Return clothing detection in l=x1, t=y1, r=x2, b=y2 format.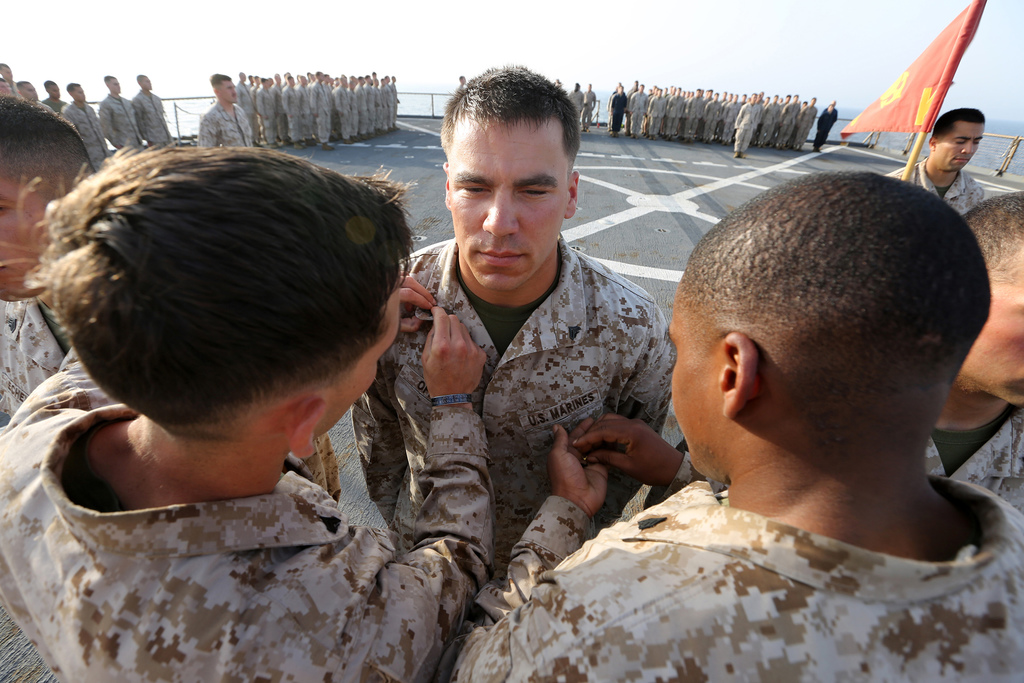
l=350, t=233, r=655, b=577.
